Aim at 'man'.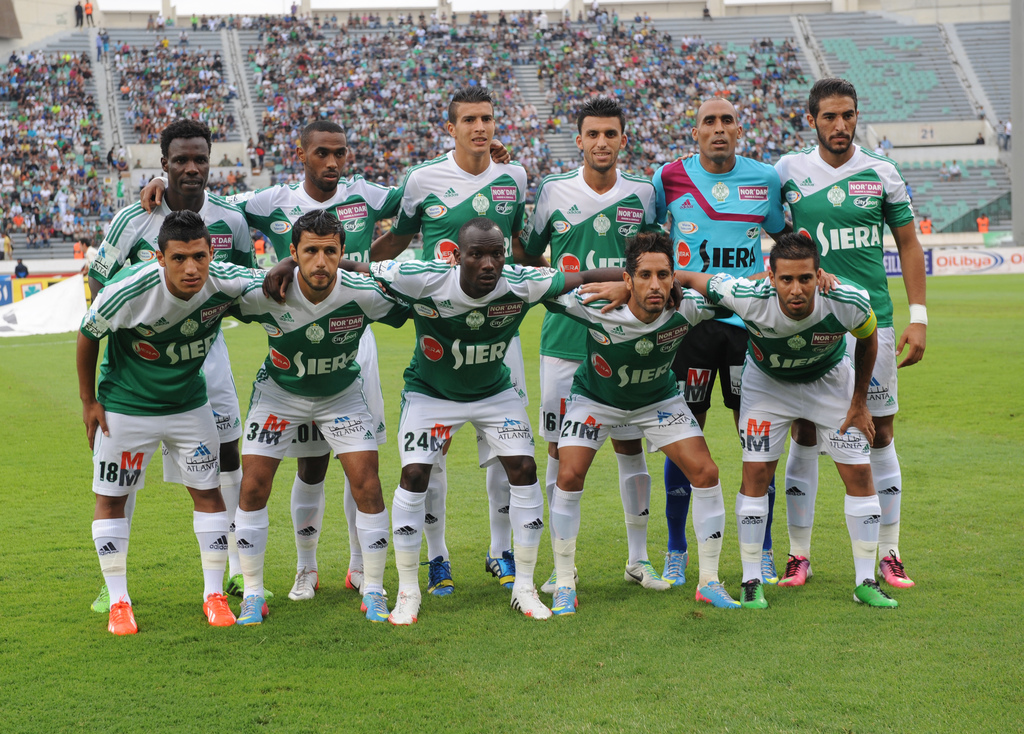
Aimed at left=774, top=76, right=934, bottom=596.
